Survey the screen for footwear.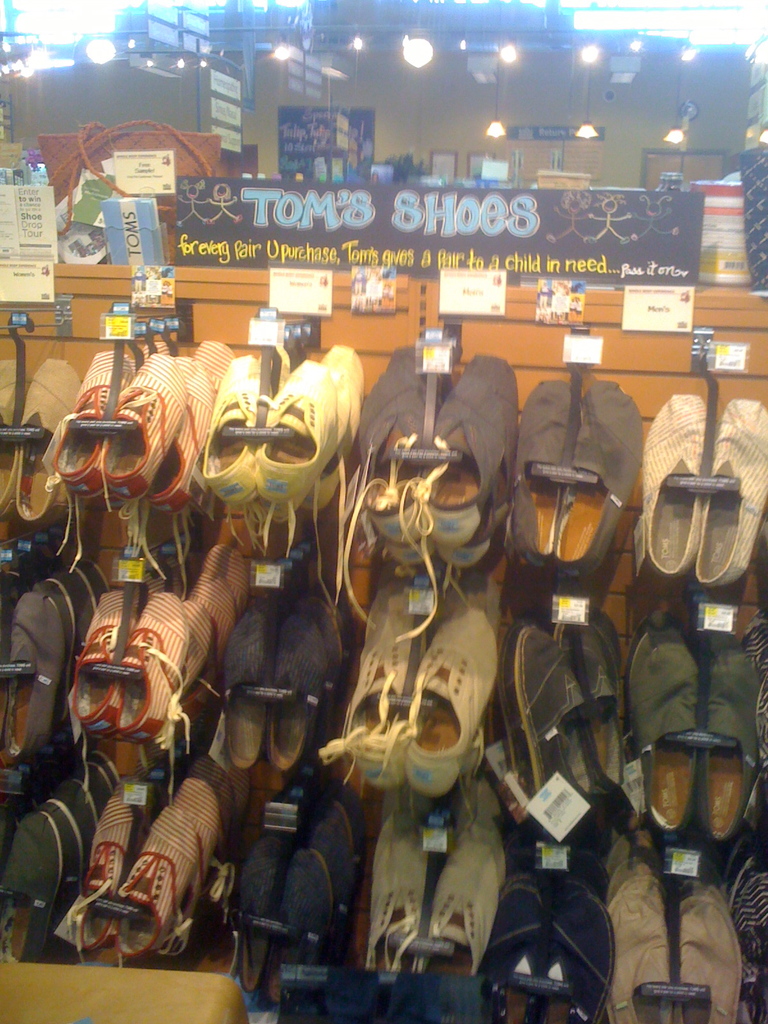
Survey found: [72,584,139,725].
